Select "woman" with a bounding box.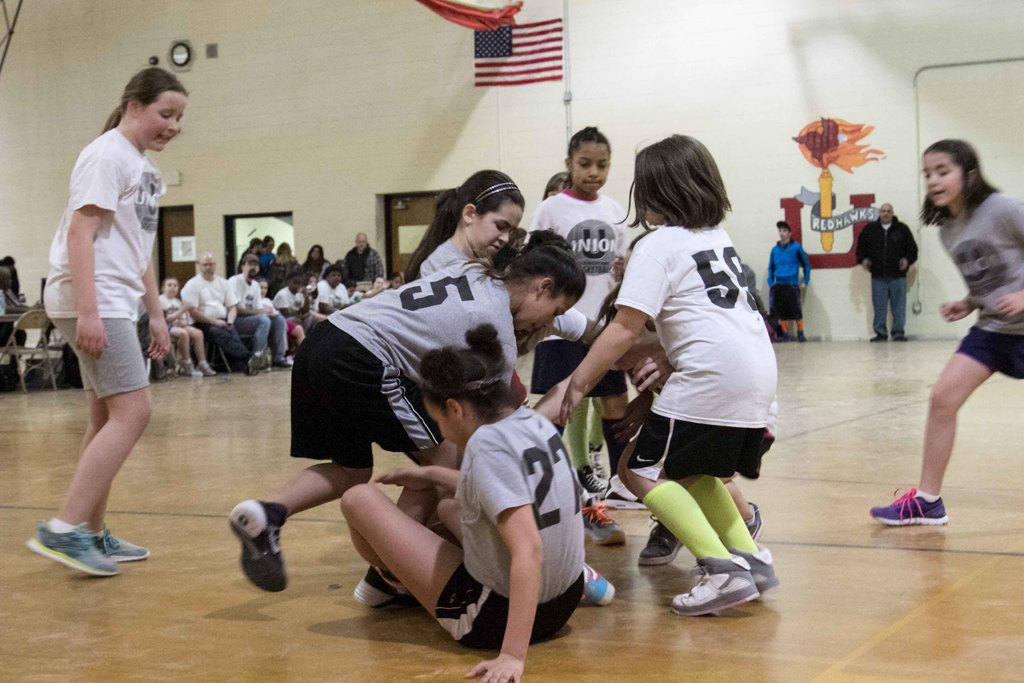
[269, 272, 315, 330].
